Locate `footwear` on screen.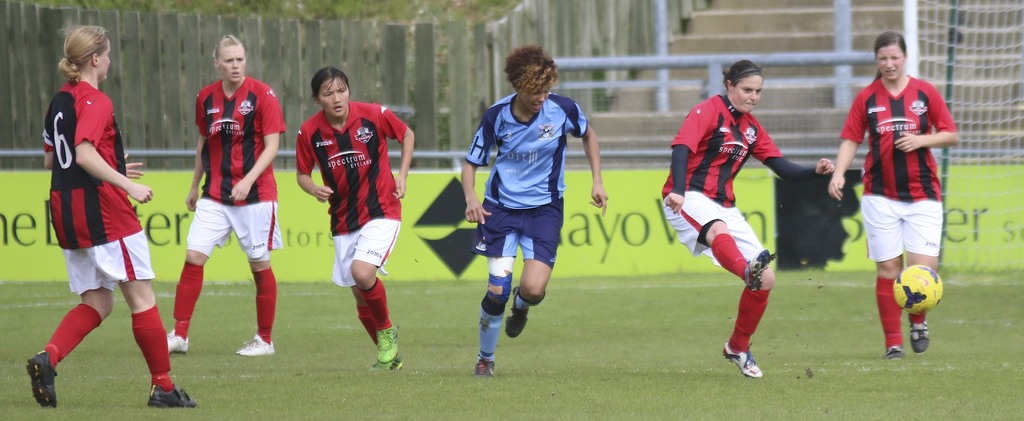
On screen at l=378, t=320, r=399, b=359.
